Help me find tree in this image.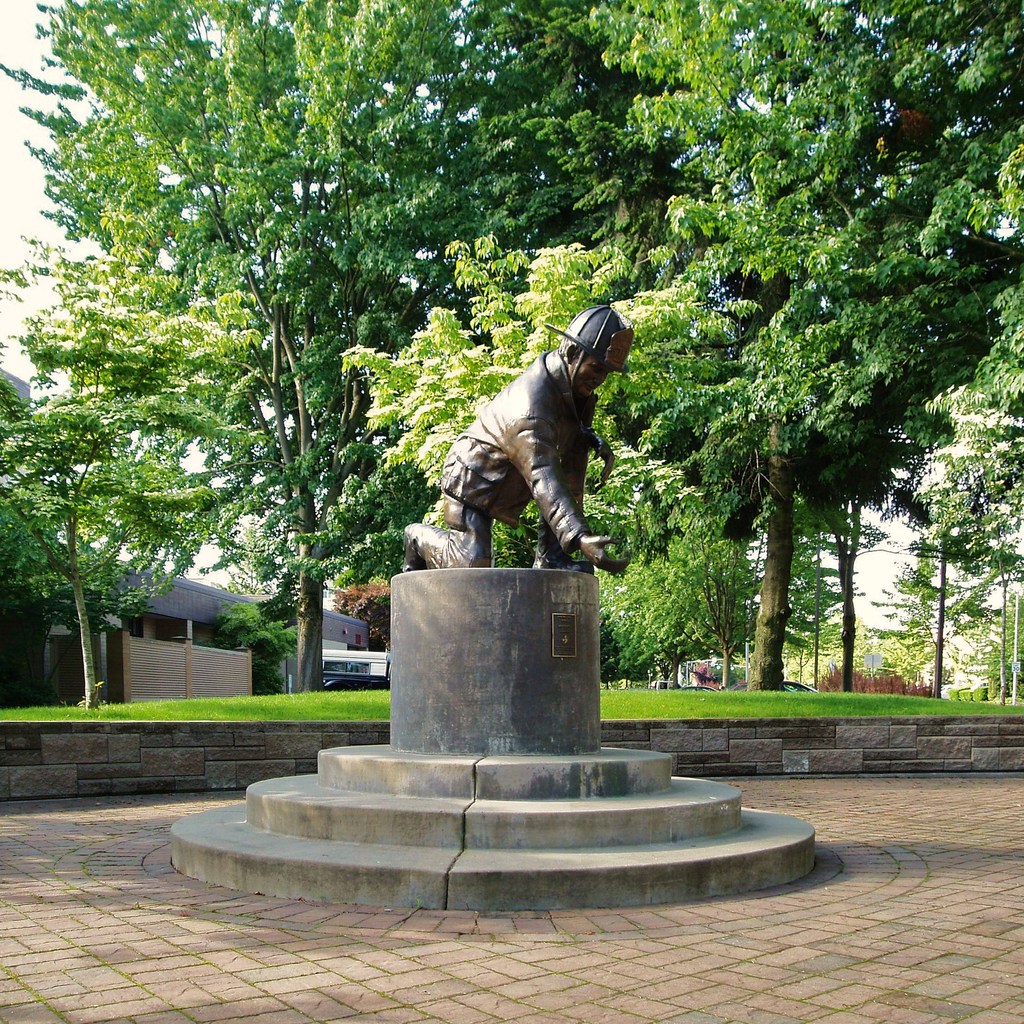
Found it: <bbox>0, 377, 225, 701</bbox>.
